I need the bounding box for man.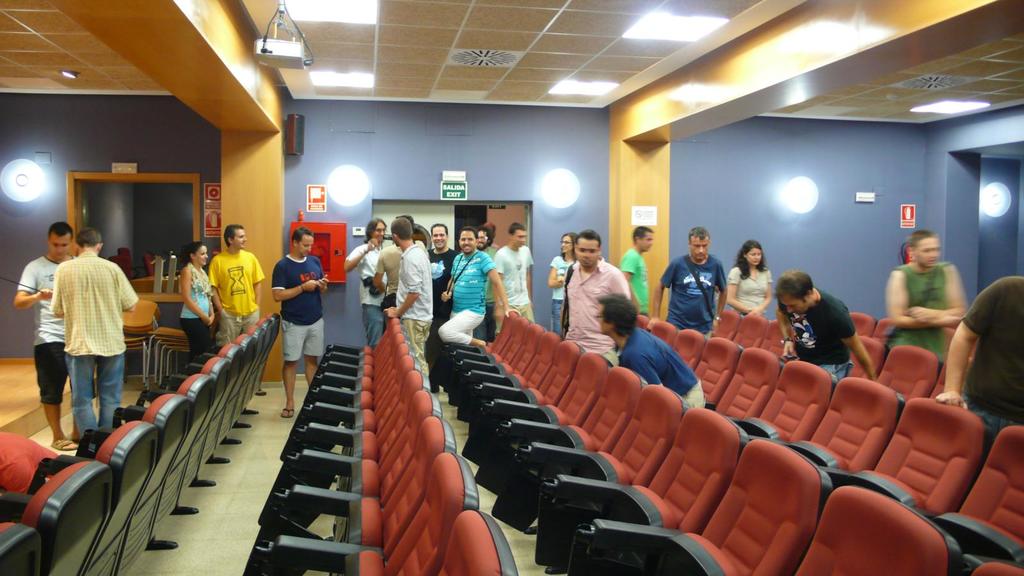
Here it is: locate(425, 221, 456, 324).
